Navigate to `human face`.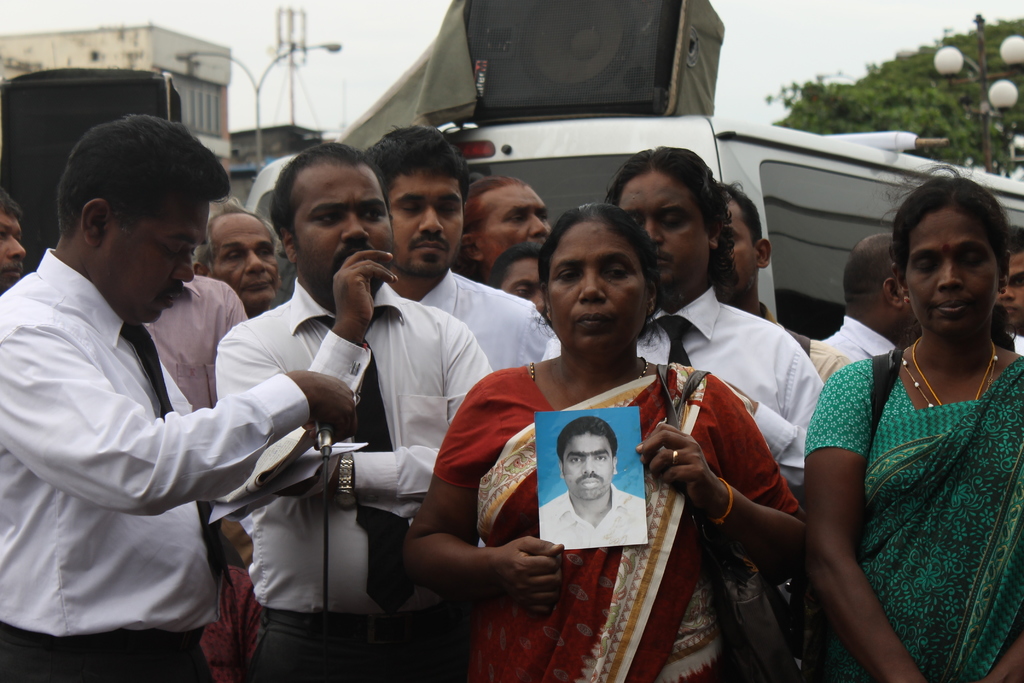
Navigation target: <bbox>550, 224, 645, 357</bbox>.
